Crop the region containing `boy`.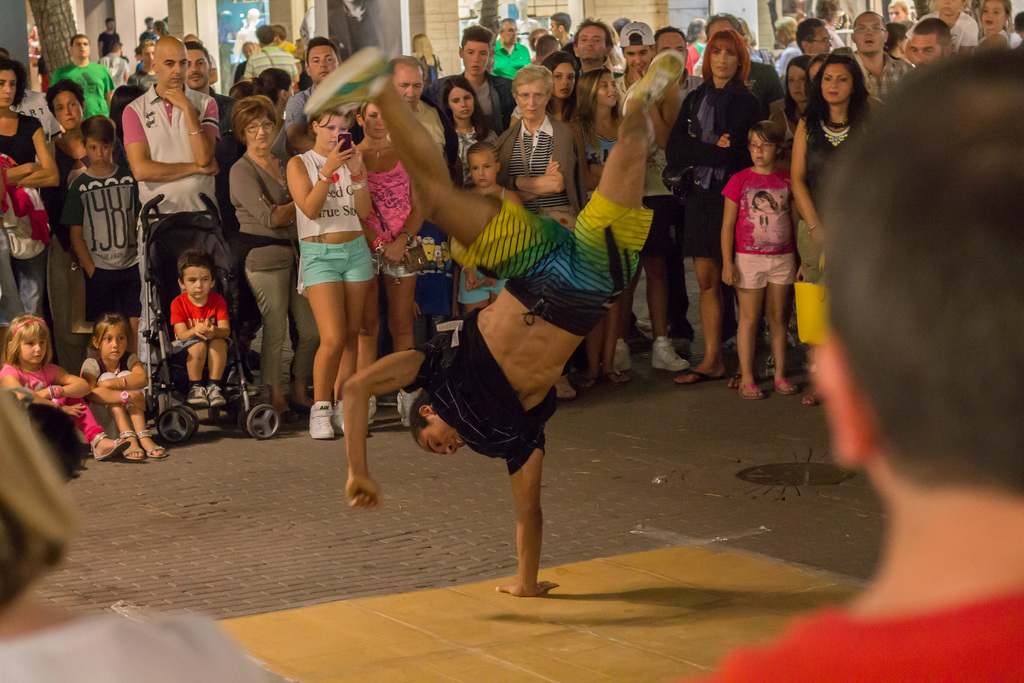
Crop region: 719, 100, 820, 399.
